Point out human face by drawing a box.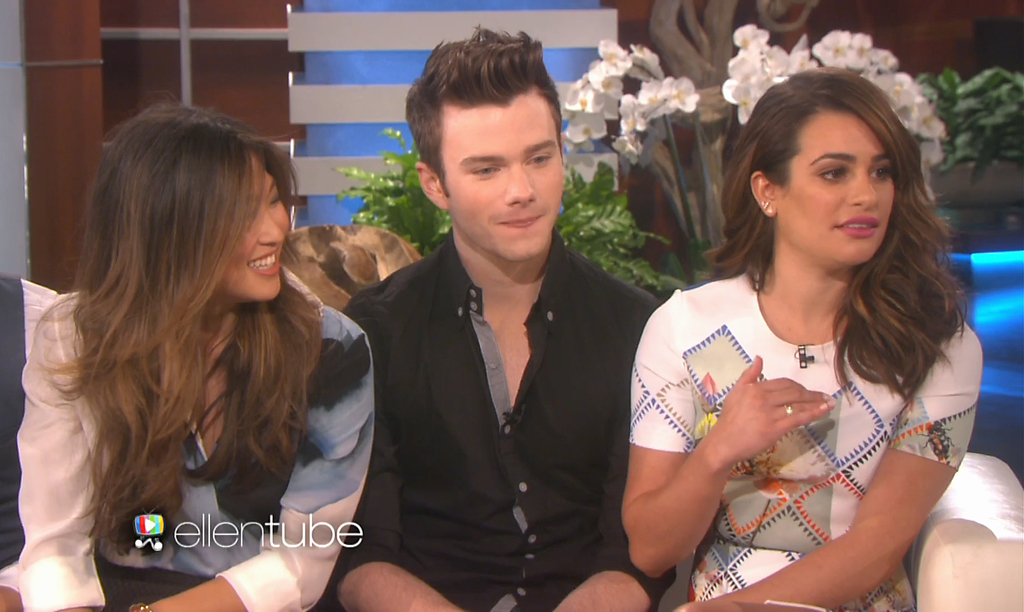
(left=221, top=157, right=289, bottom=305).
